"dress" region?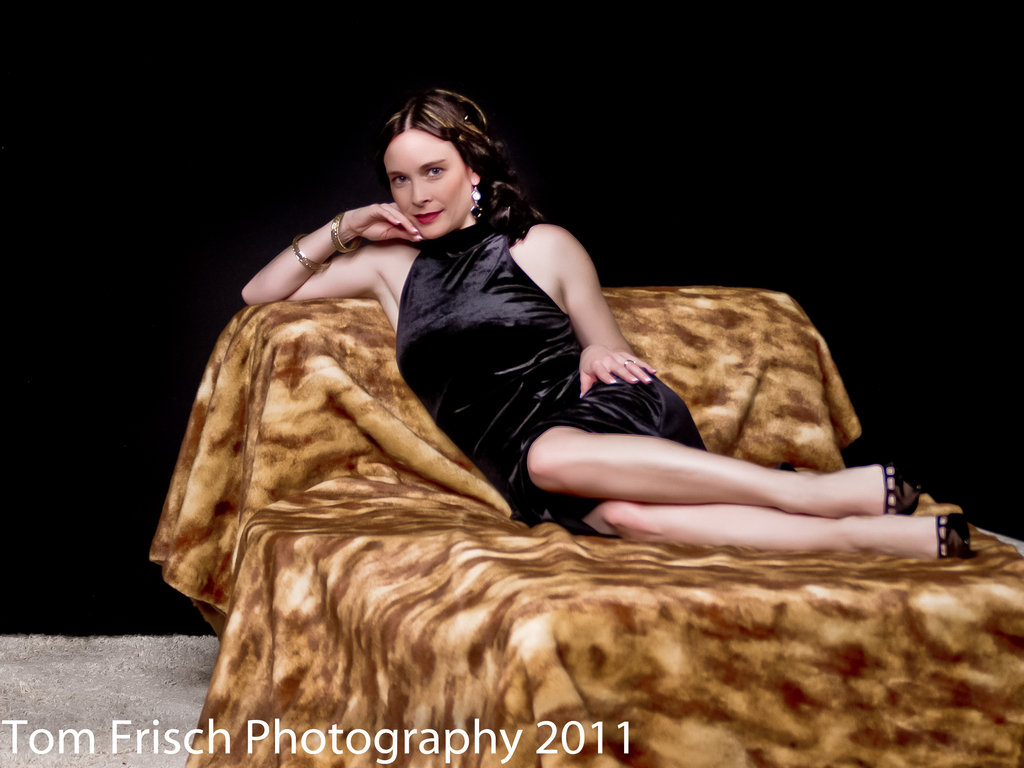
l=396, t=224, r=706, b=539
